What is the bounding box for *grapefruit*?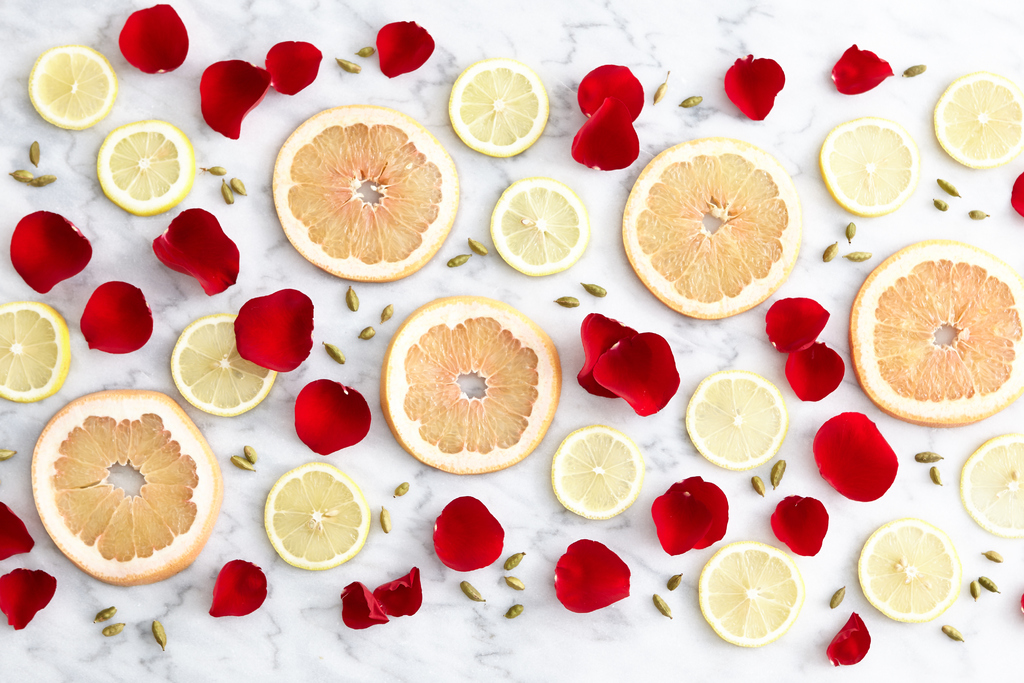
(261,115,451,281).
